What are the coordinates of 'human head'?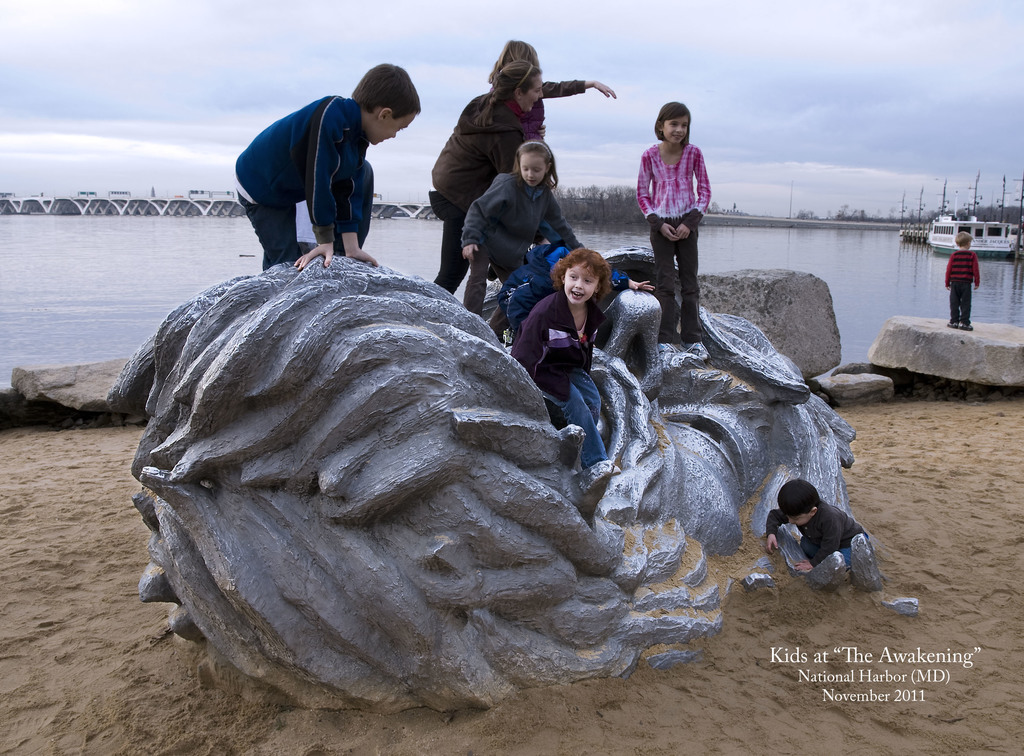
box=[483, 34, 535, 81].
